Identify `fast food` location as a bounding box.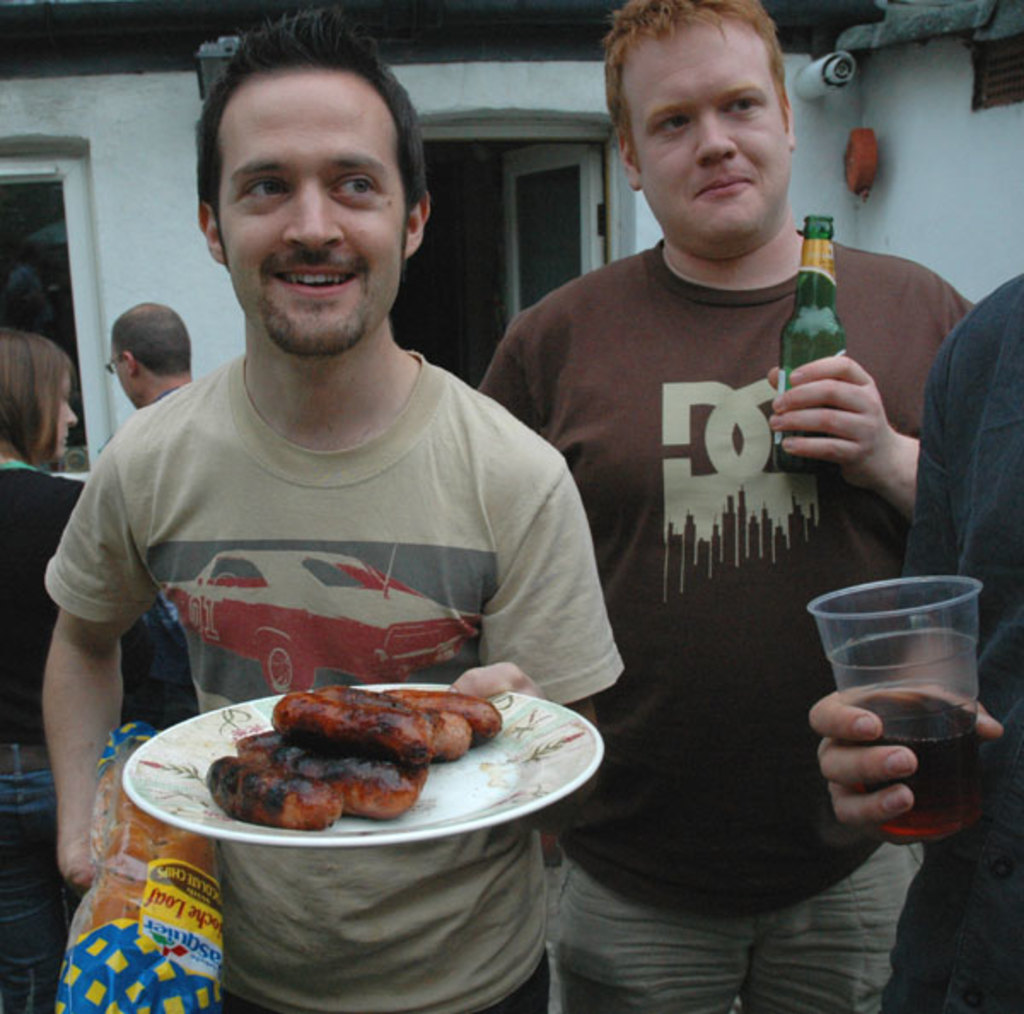
select_region(208, 681, 505, 842).
